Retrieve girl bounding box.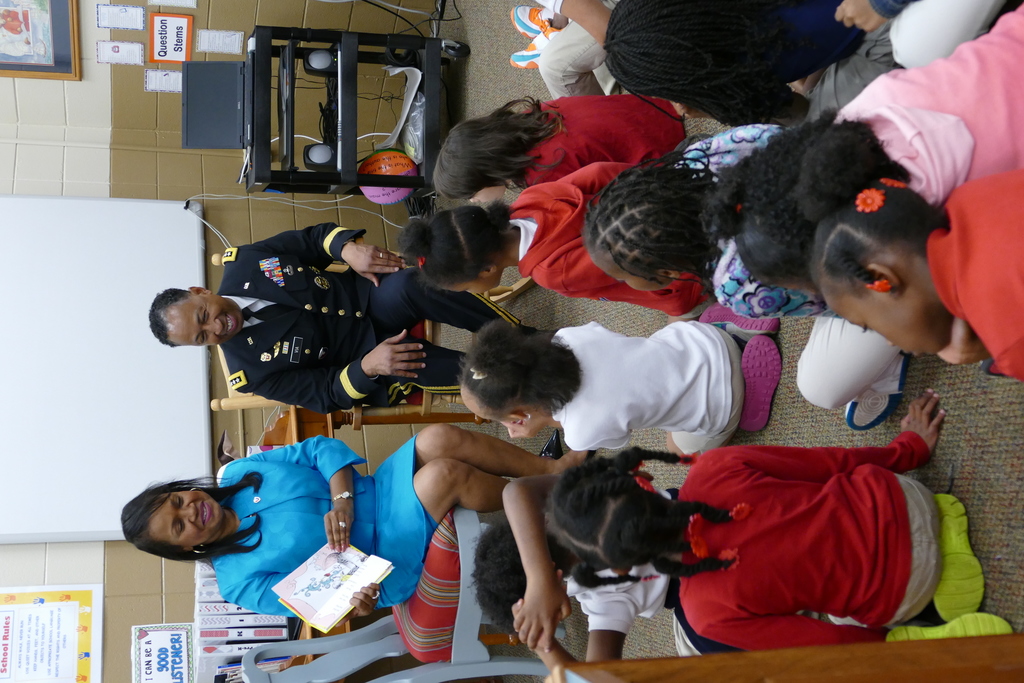
Bounding box: 460 302 783 458.
